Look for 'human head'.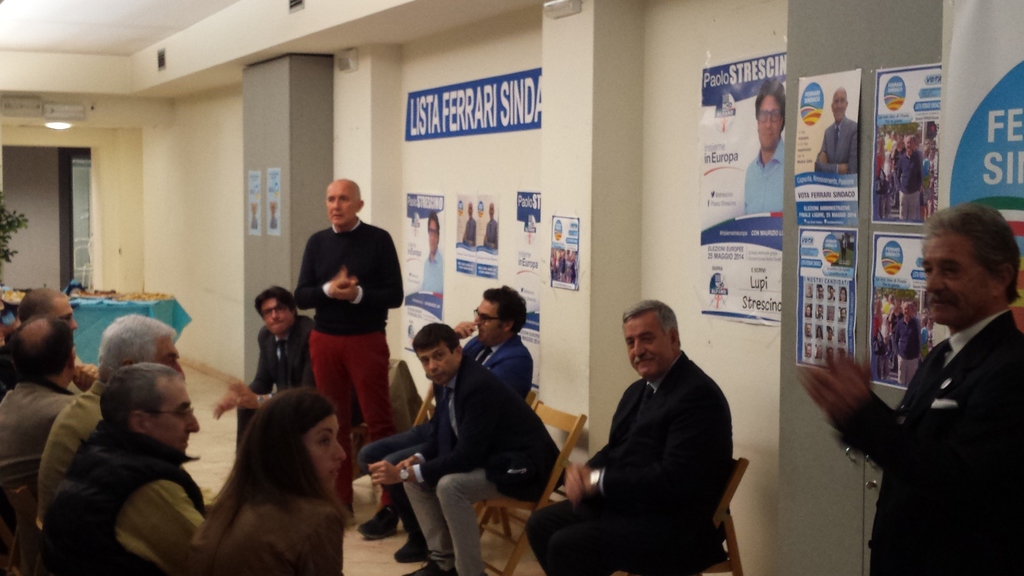
Found: x1=802, y1=307, x2=811, y2=319.
